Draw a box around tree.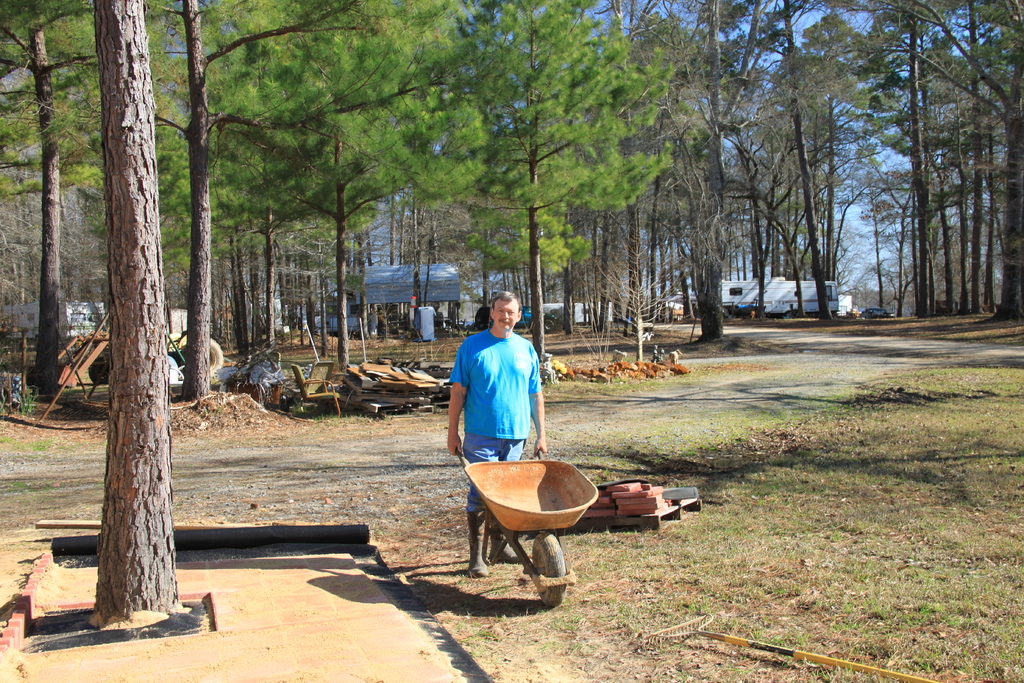
[38, 13, 218, 634].
